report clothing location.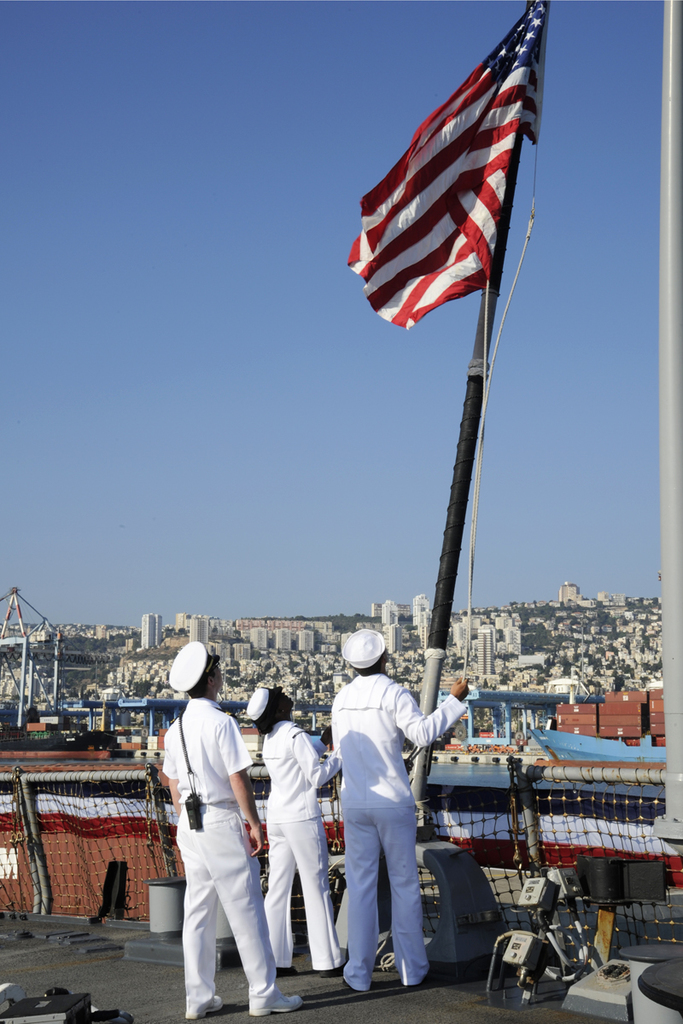
Report: (261,717,347,972).
